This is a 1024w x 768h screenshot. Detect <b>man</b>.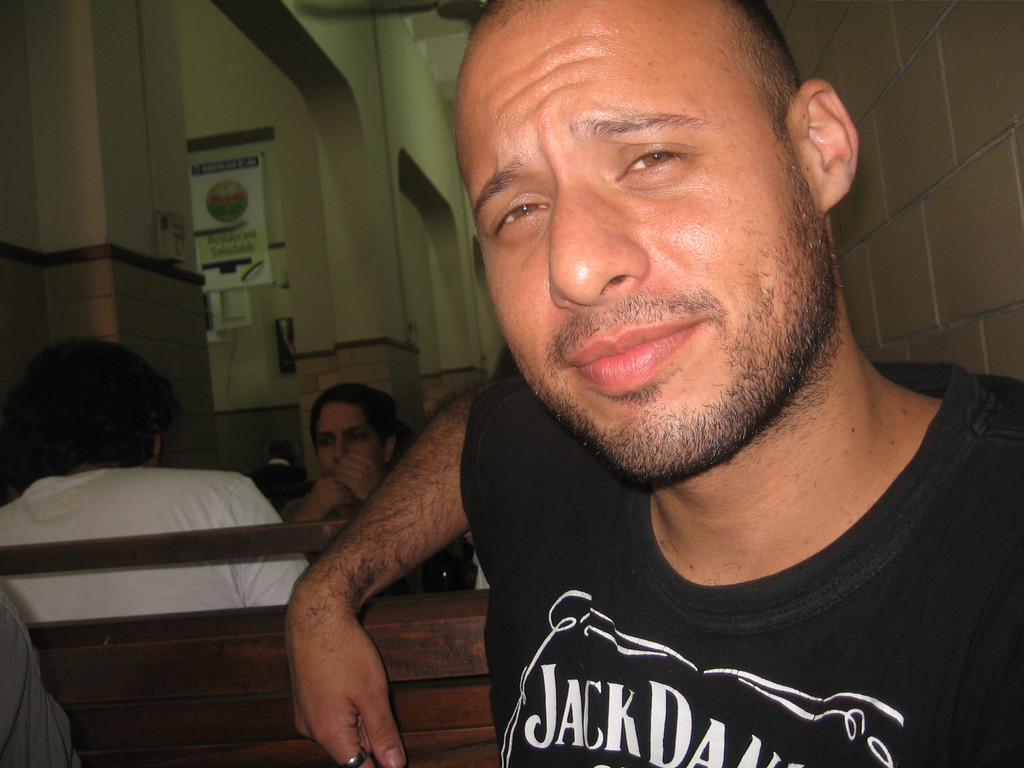
select_region(284, 0, 1023, 767).
